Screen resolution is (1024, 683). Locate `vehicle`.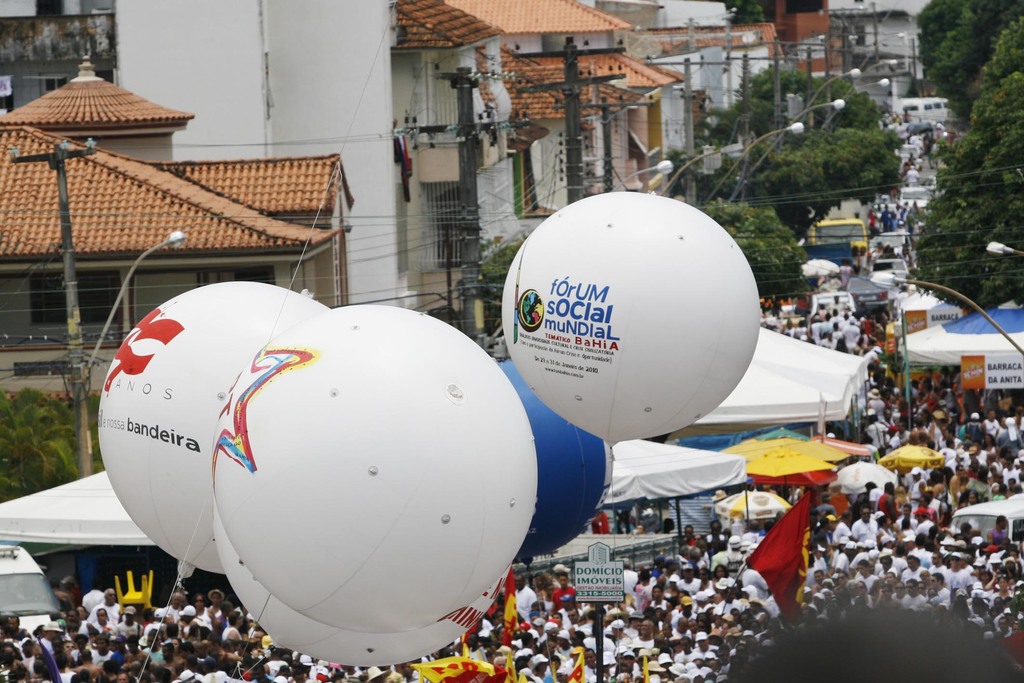
BBox(847, 278, 890, 312).
